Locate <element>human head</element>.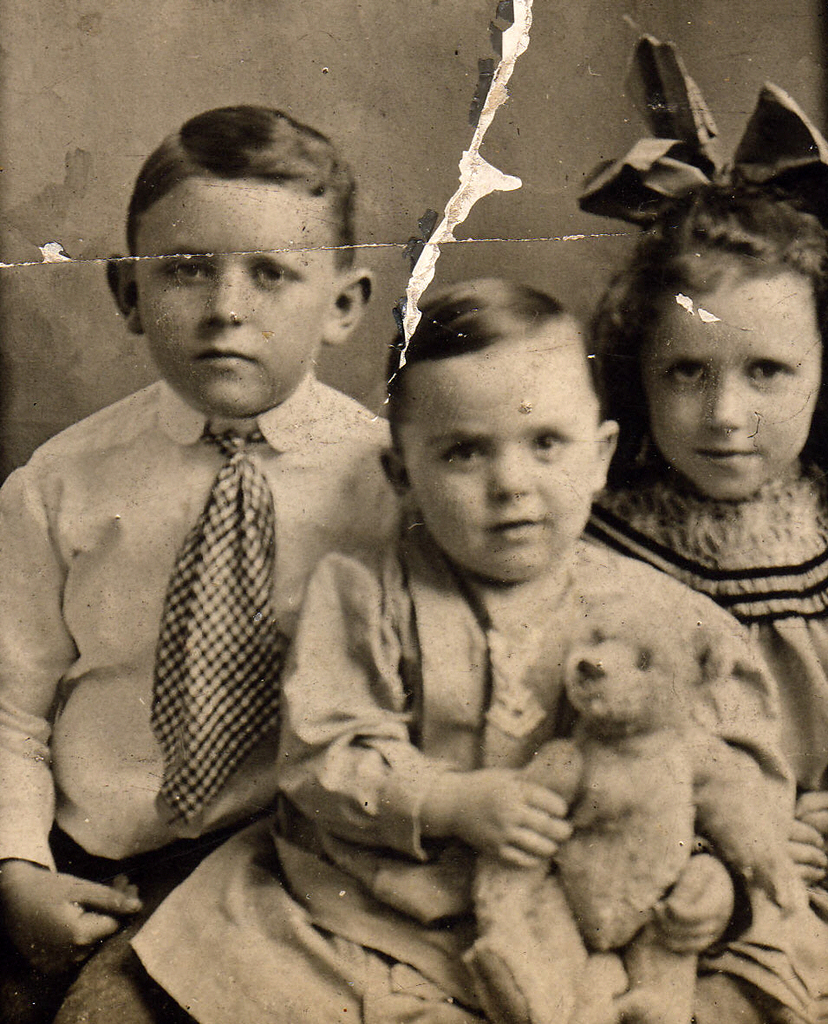
Bounding box: <bbox>376, 282, 615, 585</bbox>.
